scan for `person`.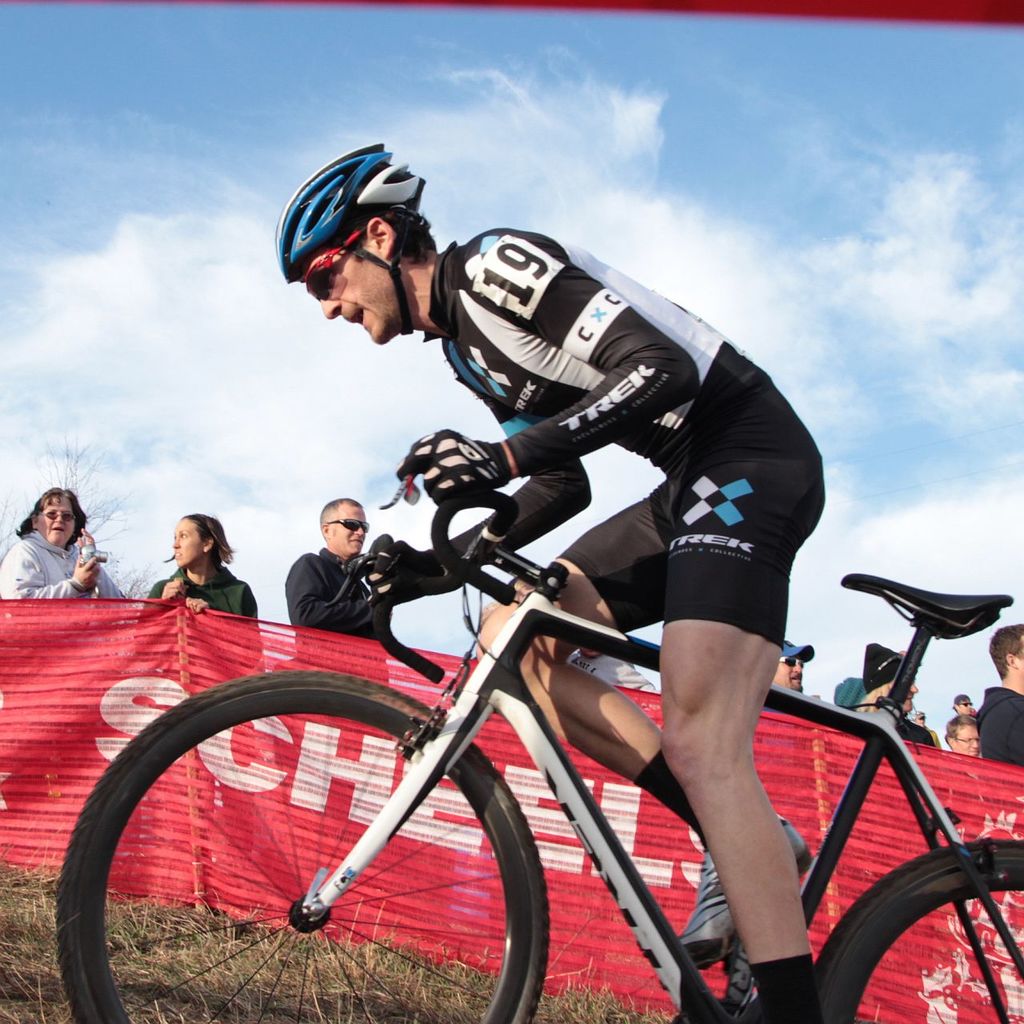
Scan result: rect(830, 666, 863, 710).
